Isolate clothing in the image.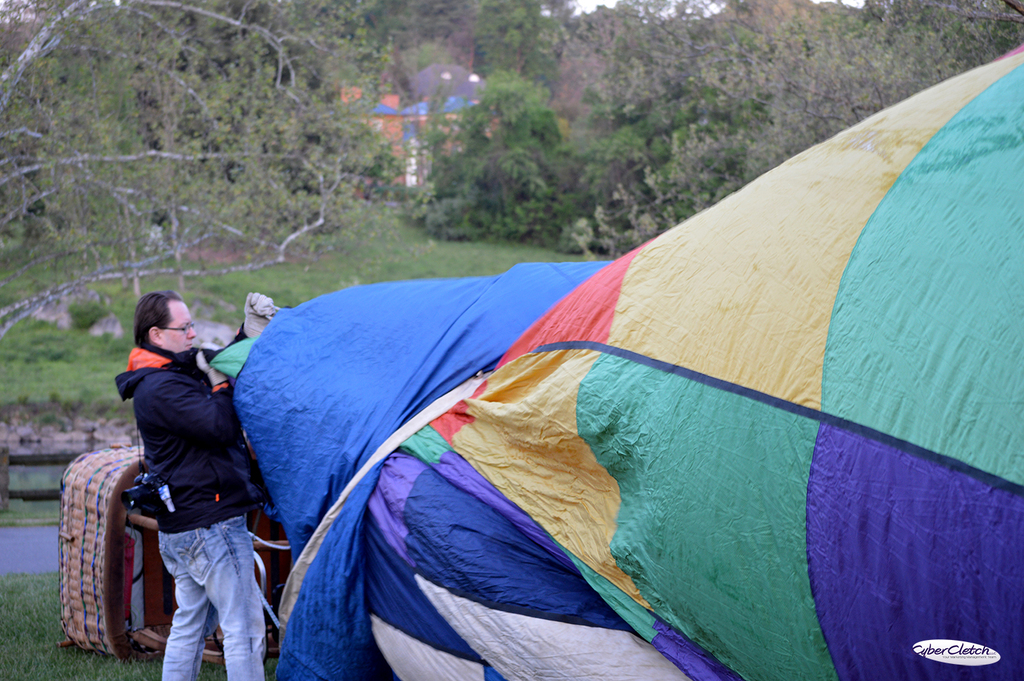
Isolated region: (x1=115, y1=339, x2=268, y2=680).
